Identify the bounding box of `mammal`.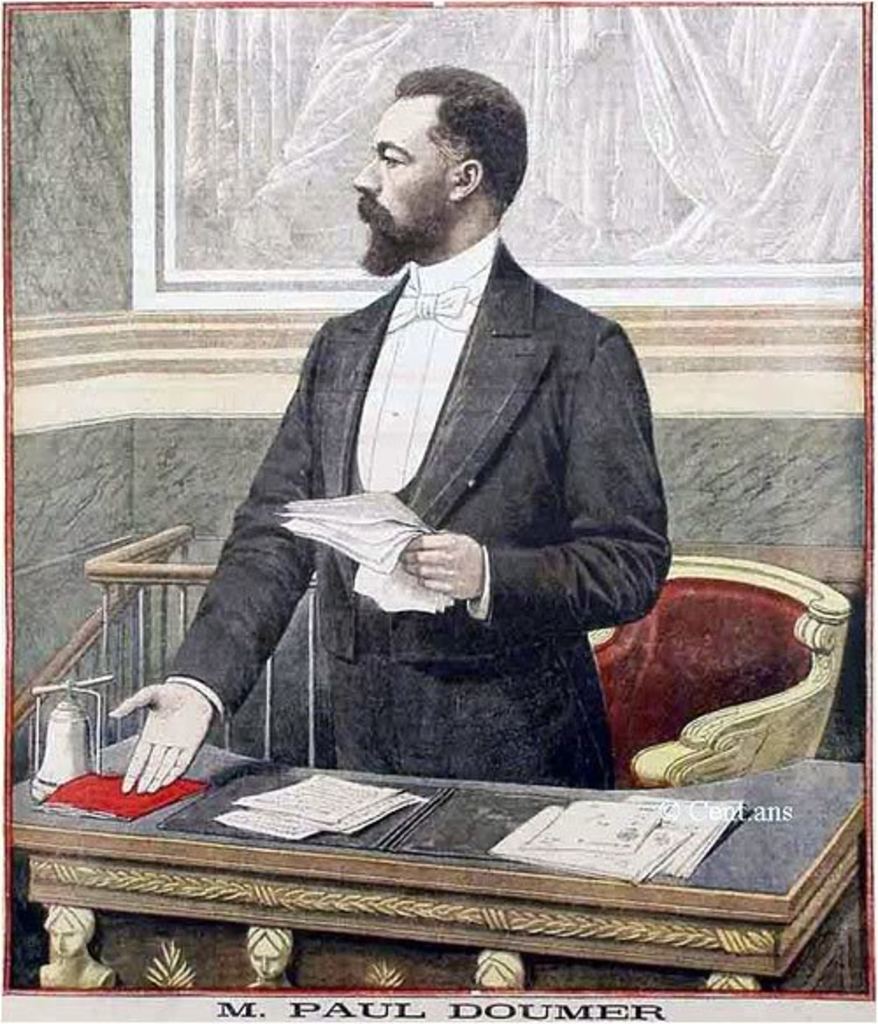
x1=153, y1=88, x2=681, y2=829.
